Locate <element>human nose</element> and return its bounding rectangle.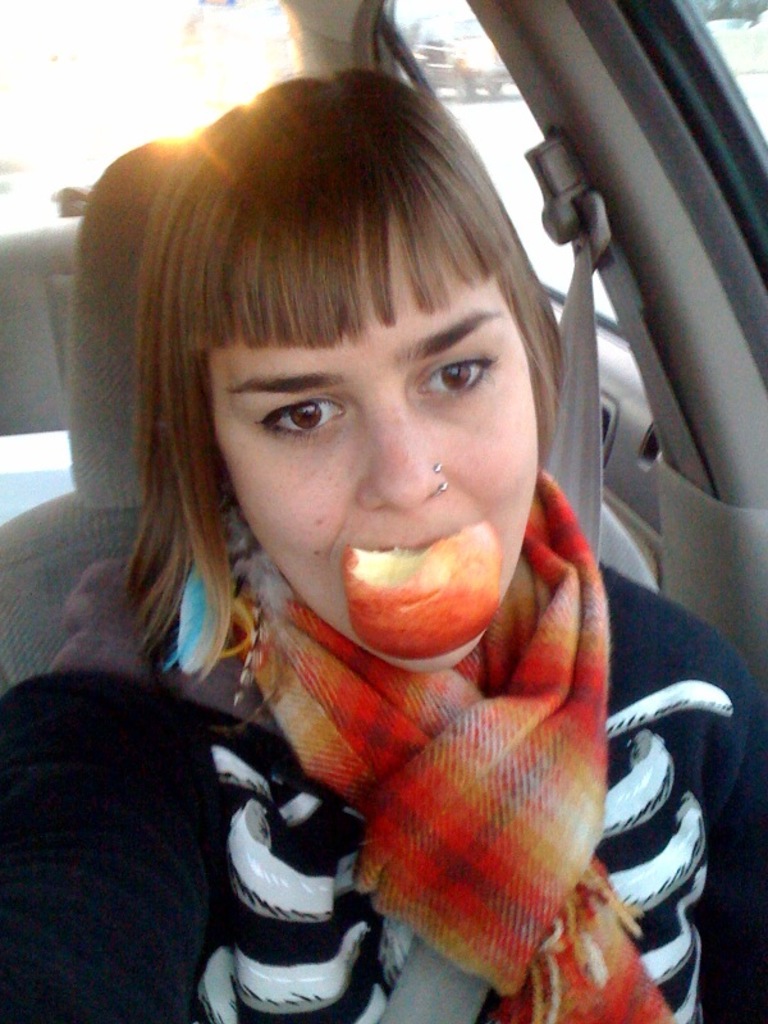
<box>360,392,454,513</box>.
